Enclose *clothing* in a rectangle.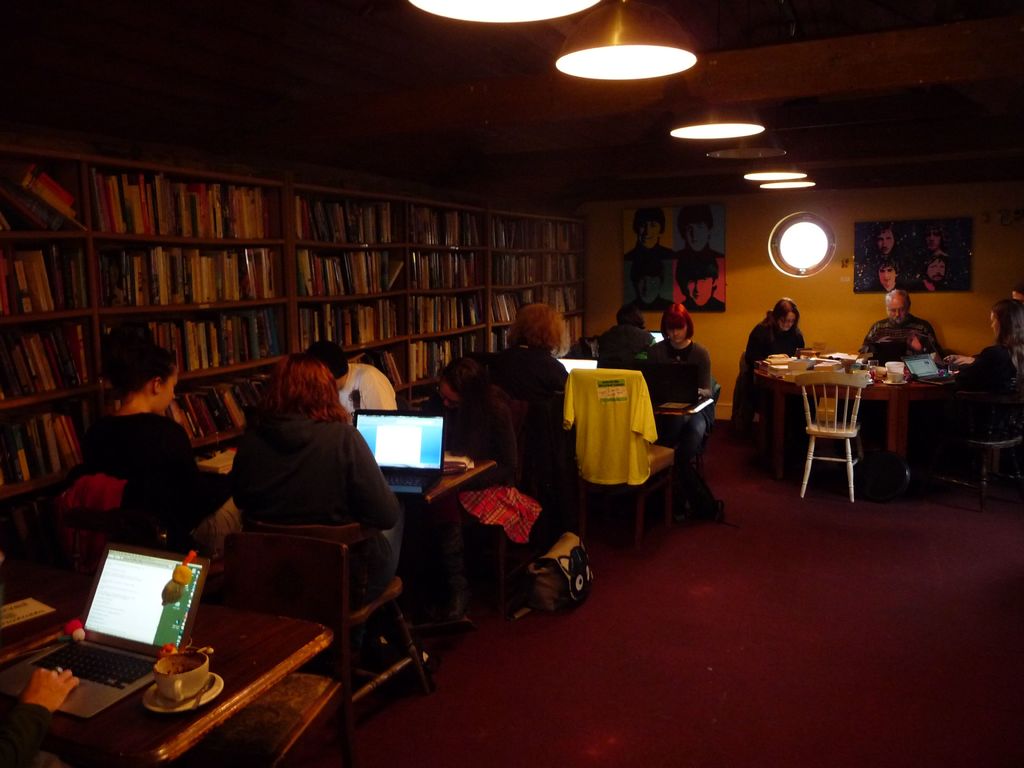
[x1=600, y1=323, x2=657, y2=375].
